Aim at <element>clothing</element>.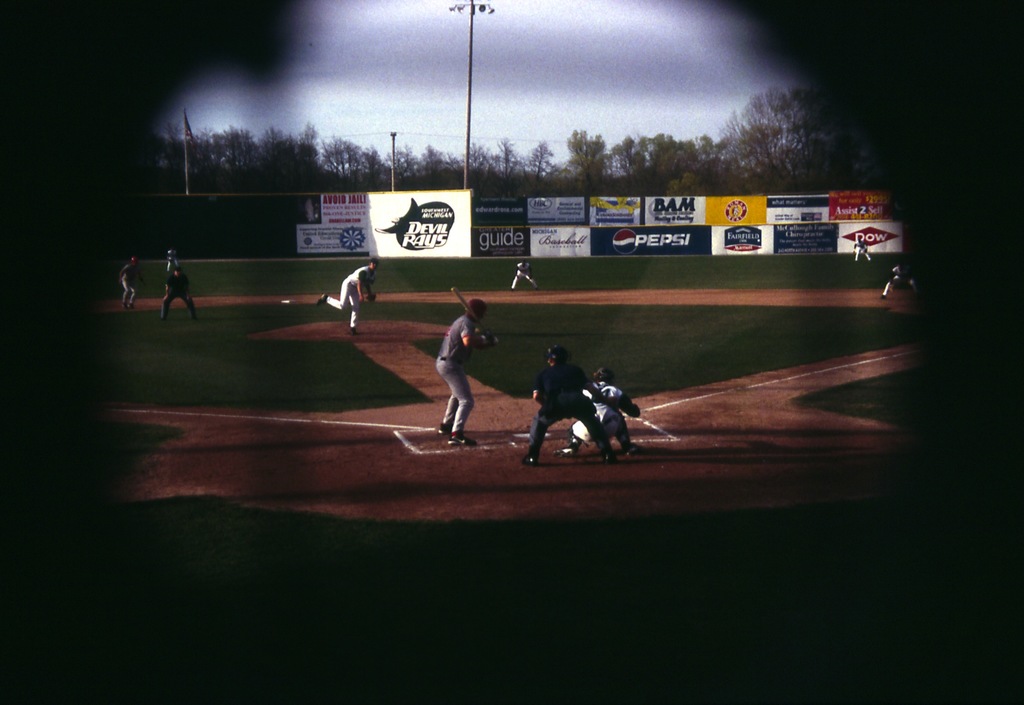
Aimed at box(528, 363, 612, 449).
